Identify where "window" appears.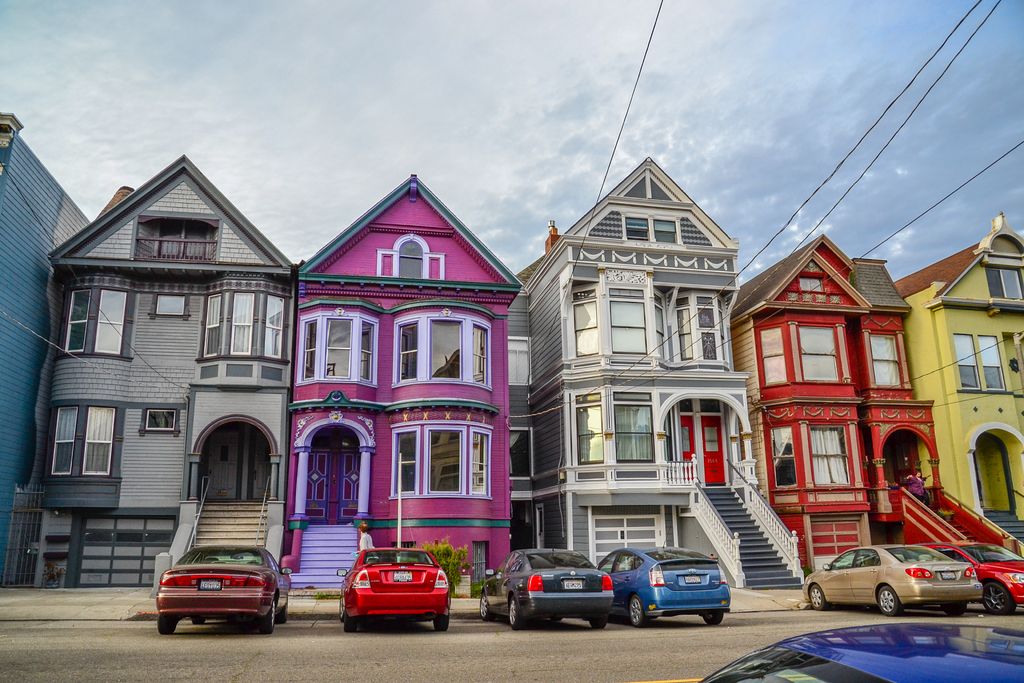
Appears at box(609, 404, 657, 462).
